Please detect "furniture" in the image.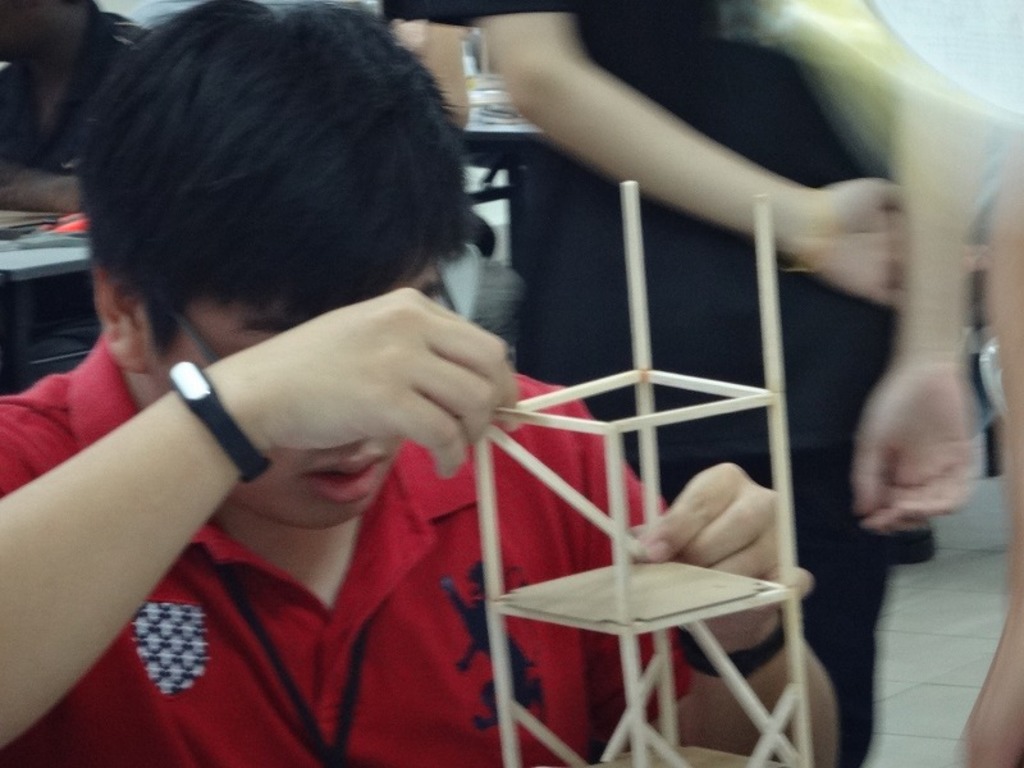
{"left": 3, "top": 205, "right": 108, "bottom": 383}.
